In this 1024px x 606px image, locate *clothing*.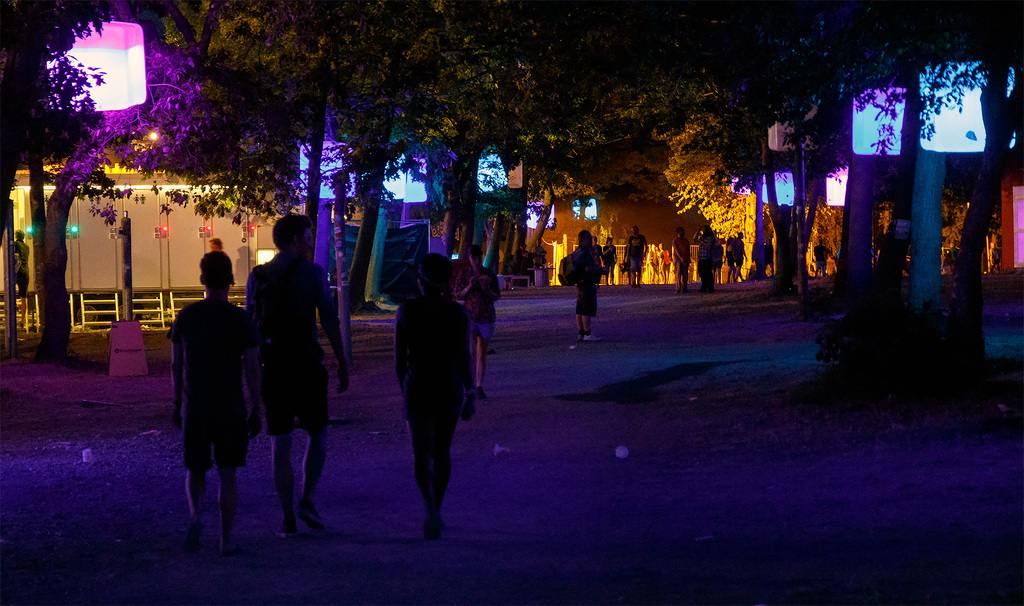
Bounding box: l=675, t=233, r=692, b=291.
